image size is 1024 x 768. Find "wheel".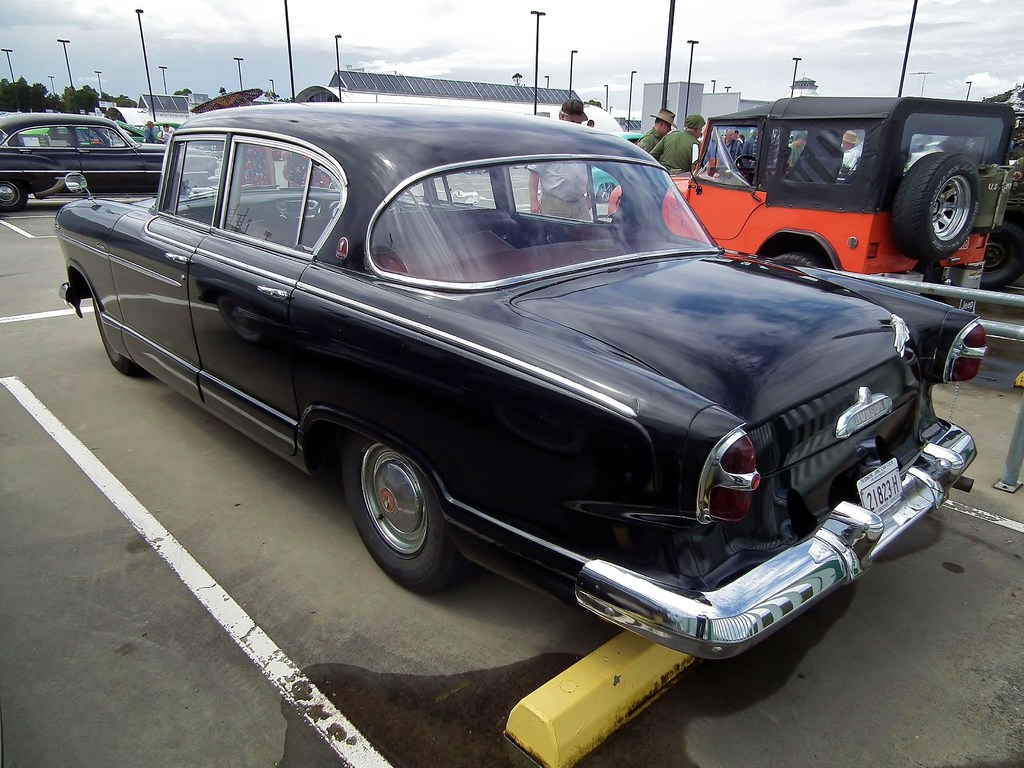
locate(89, 289, 139, 372).
